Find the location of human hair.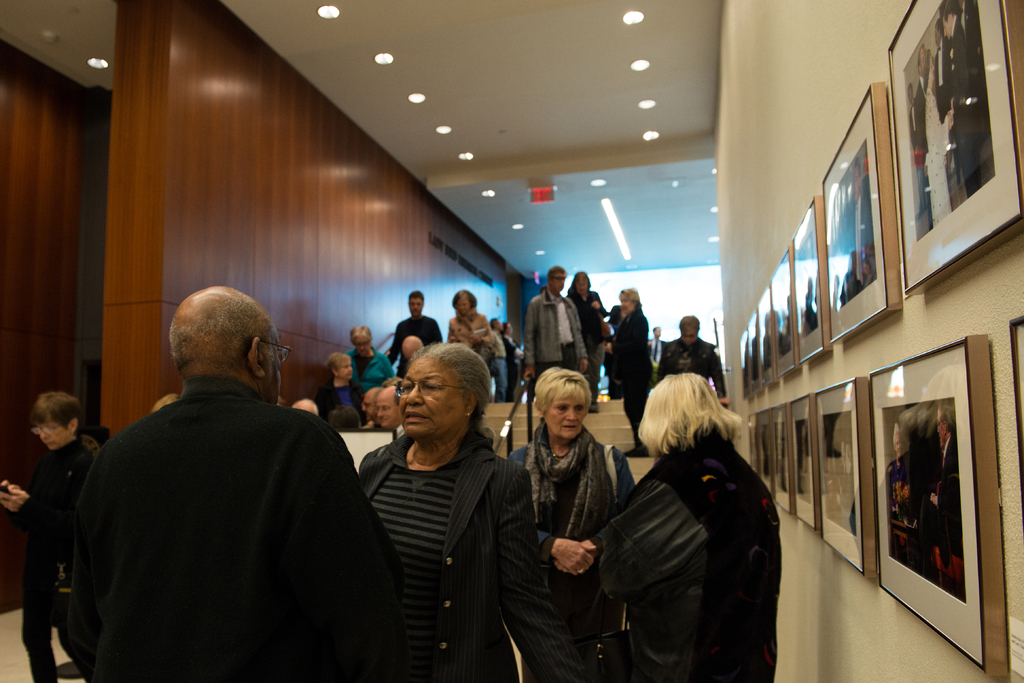
Location: (left=646, top=373, right=748, bottom=477).
